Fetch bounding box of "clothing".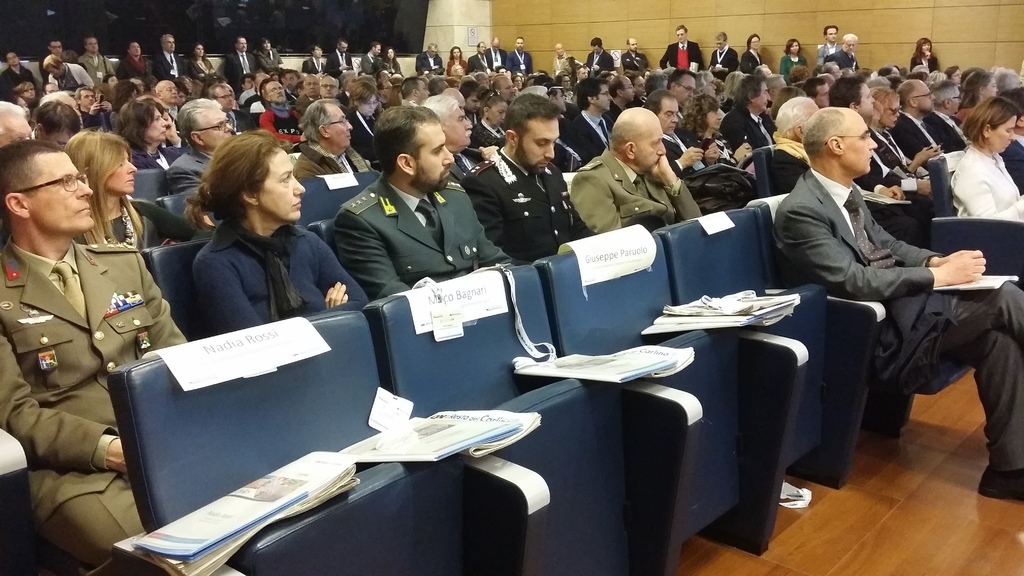
Bbox: [x1=818, y1=44, x2=840, y2=74].
